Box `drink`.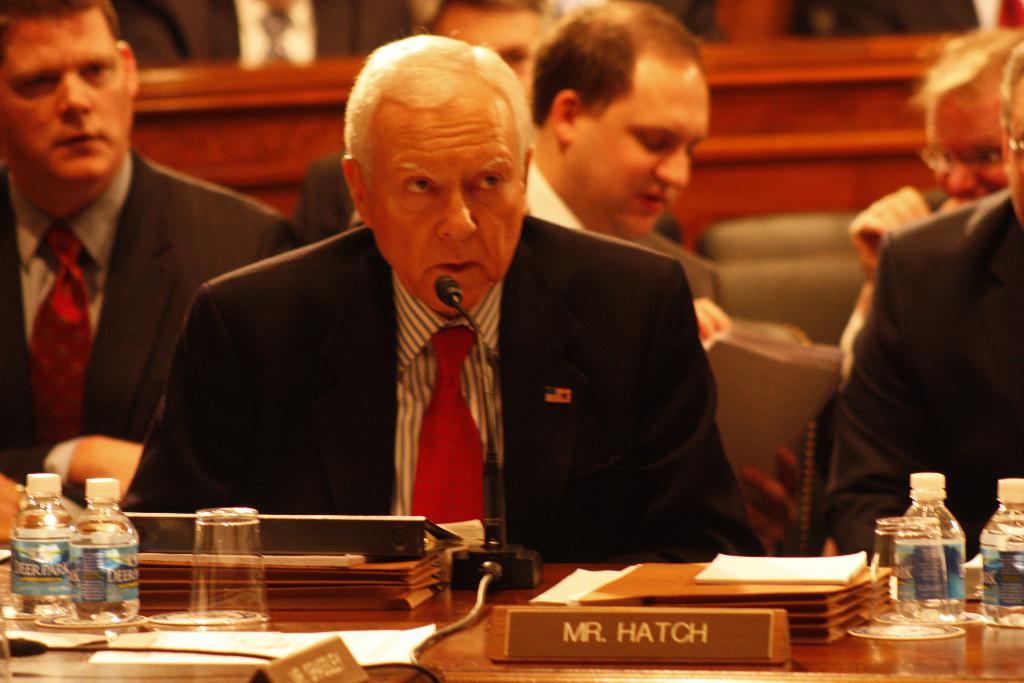
(11,475,79,617).
